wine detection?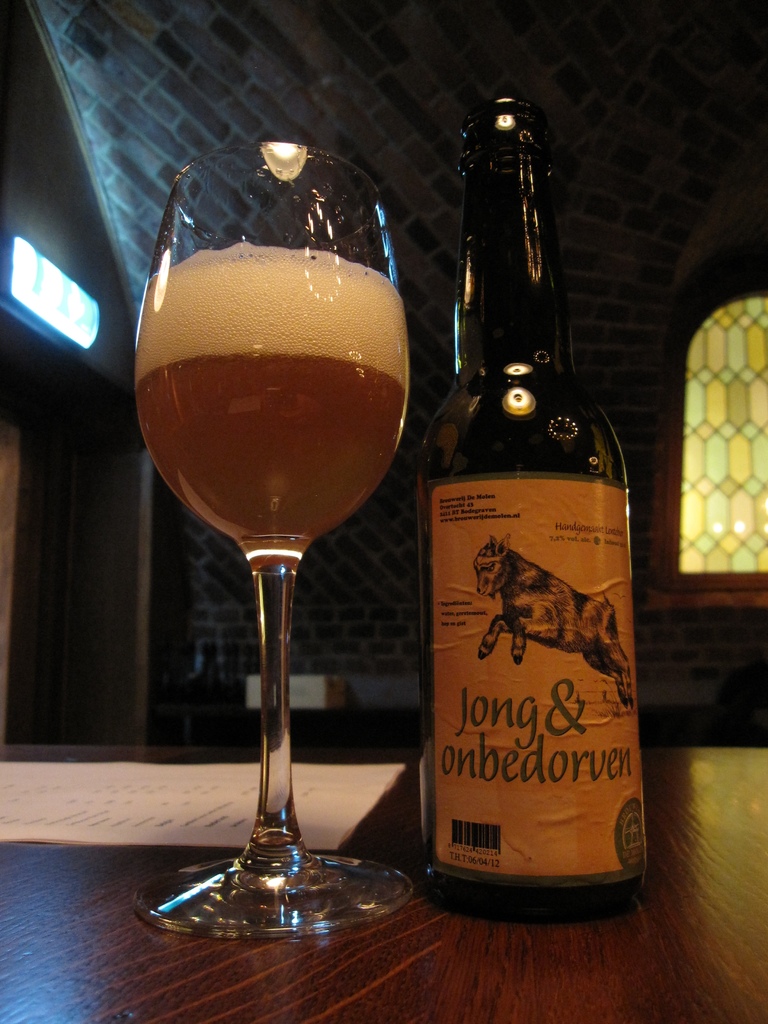
126, 353, 420, 568
